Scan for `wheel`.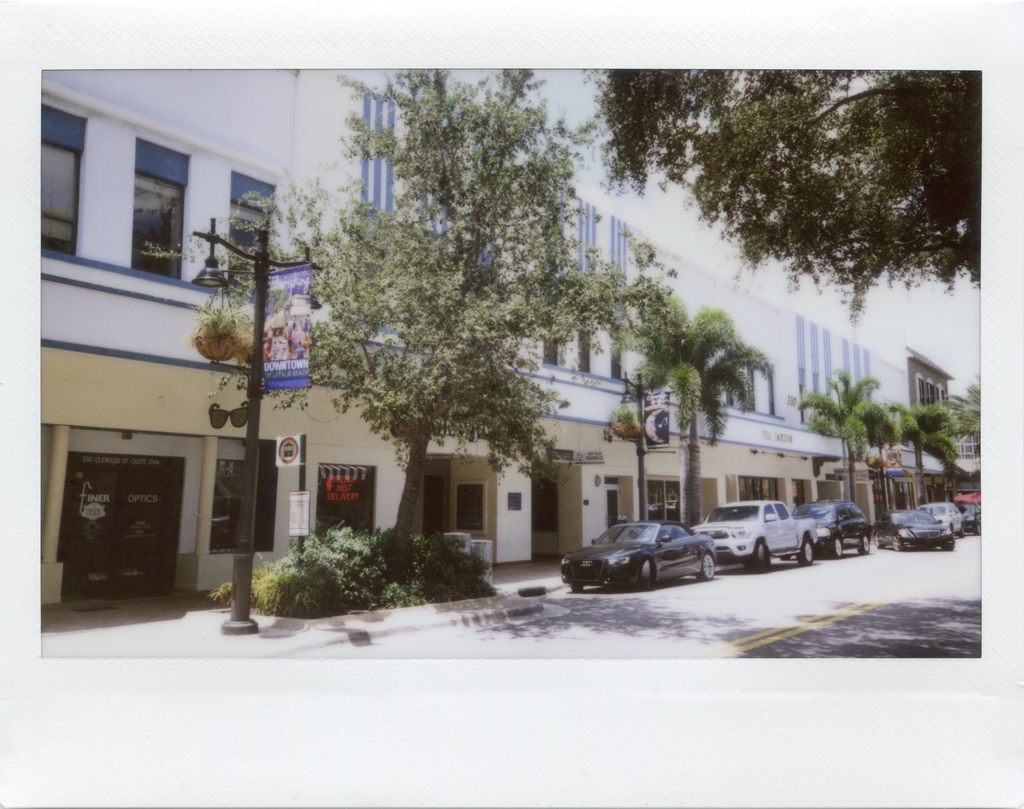
Scan result: select_region(799, 538, 818, 565).
